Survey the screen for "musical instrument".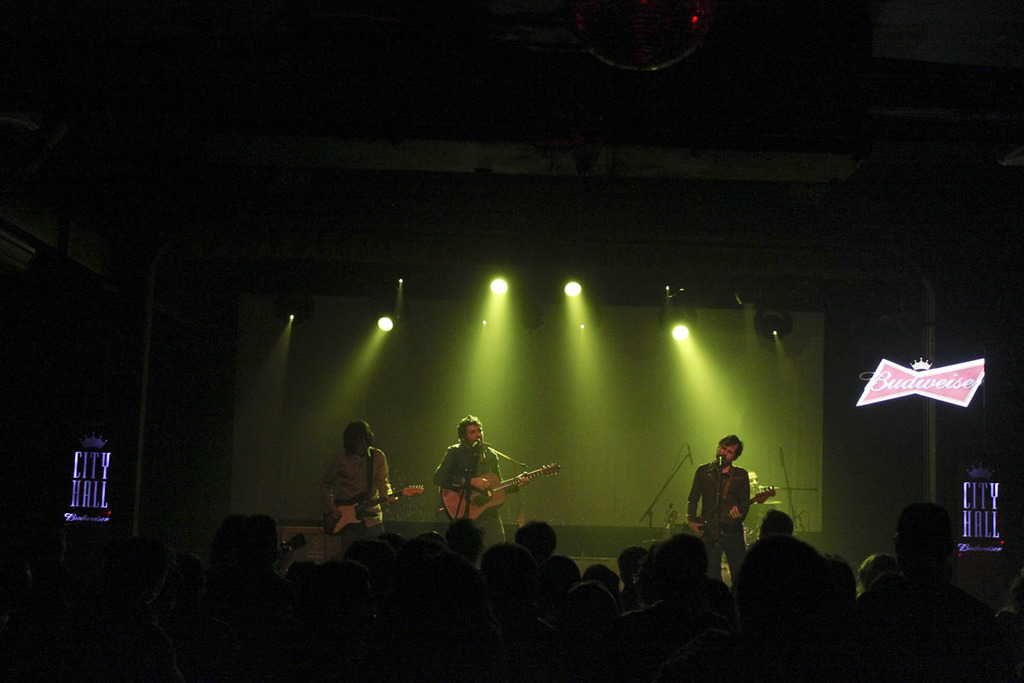
Survey found: box(317, 483, 426, 540).
